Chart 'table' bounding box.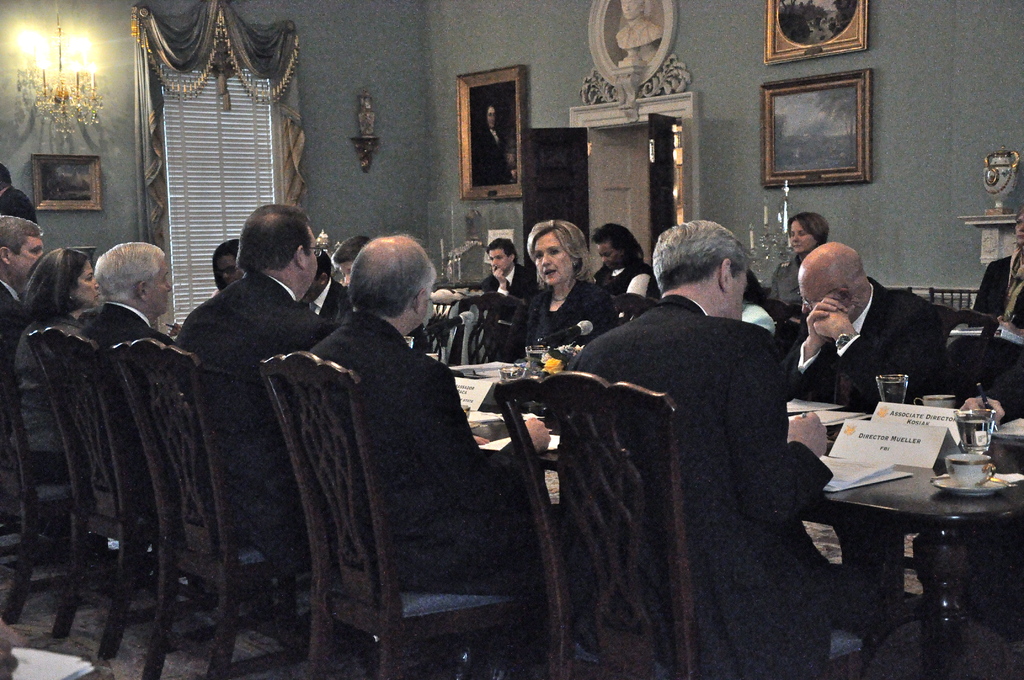
Charted: <box>450,357,1023,679</box>.
